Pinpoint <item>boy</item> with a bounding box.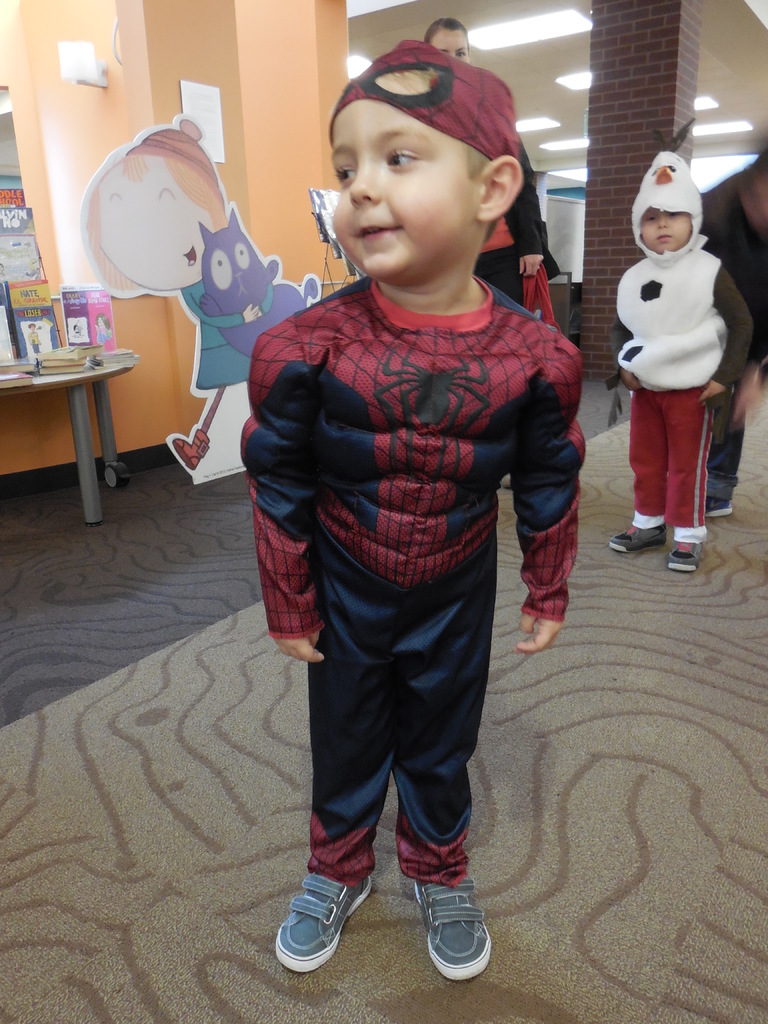
bbox=[609, 149, 767, 574].
